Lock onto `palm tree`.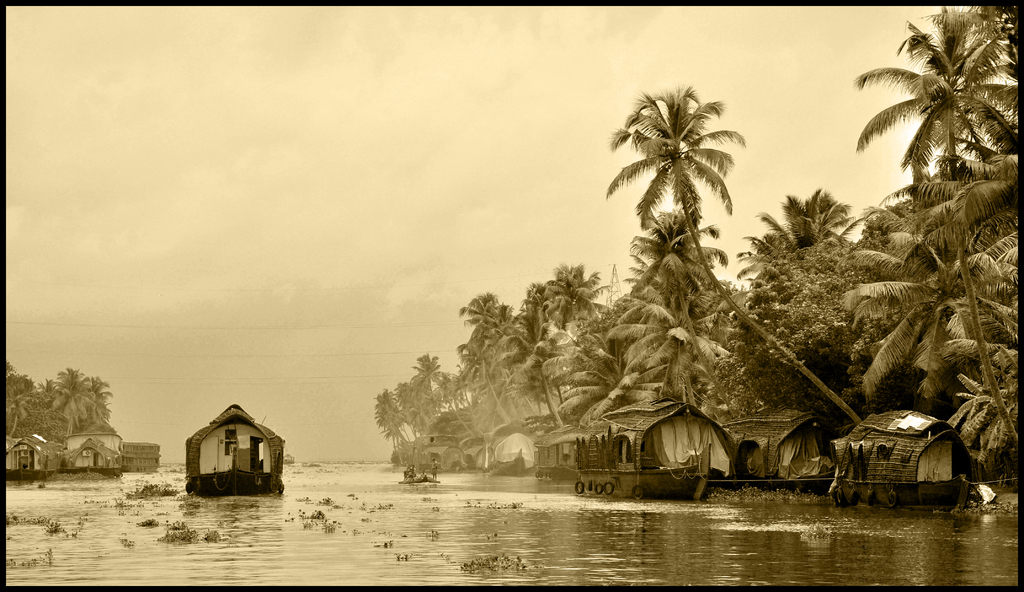
Locked: x1=621 y1=226 x2=705 y2=534.
